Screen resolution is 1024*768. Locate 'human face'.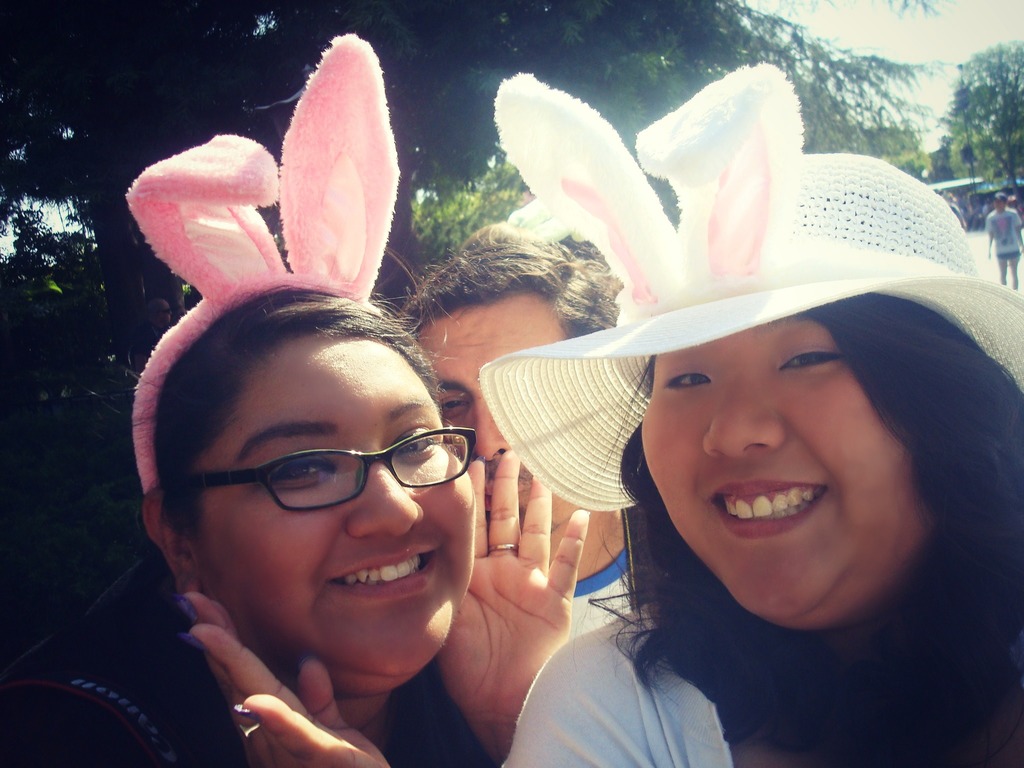
[left=394, top=278, right=582, bottom=547].
